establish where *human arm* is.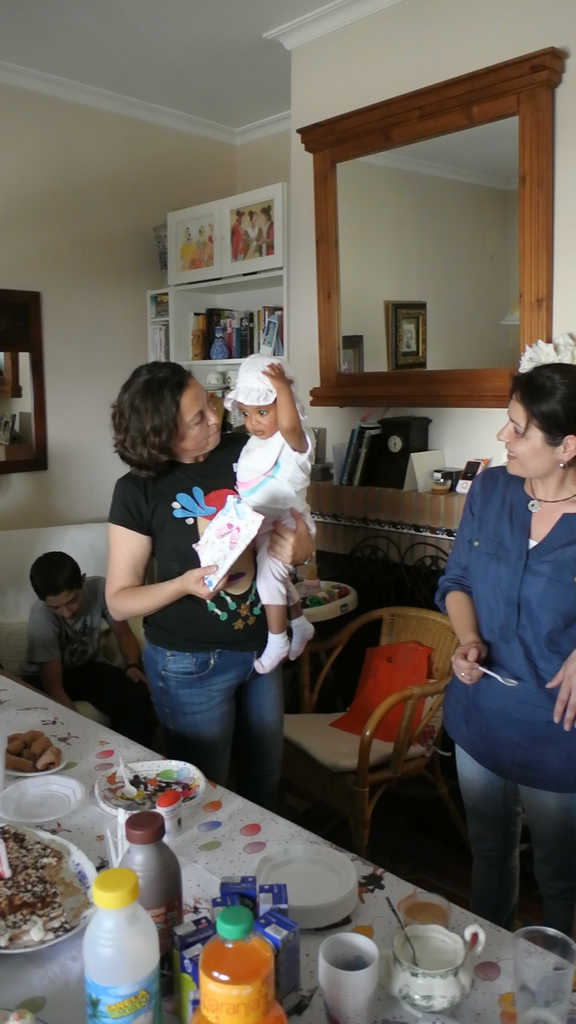
Established at x1=259 y1=499 x2=321 y2=562.
